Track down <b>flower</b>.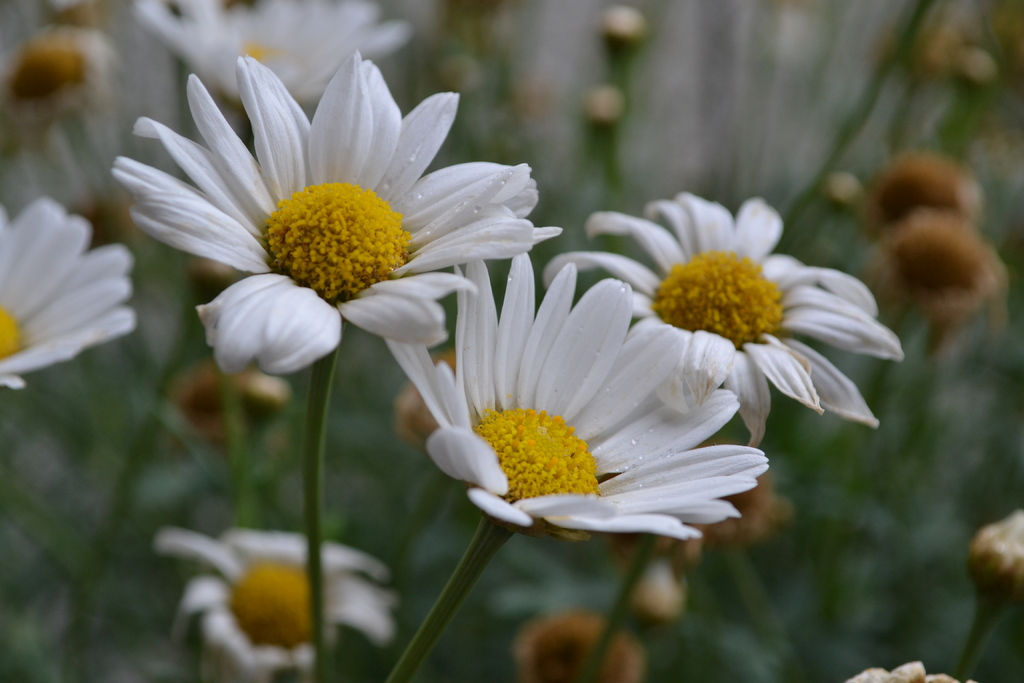
Tracked to (x1=384, y1=245, x2=767, y2=544).
